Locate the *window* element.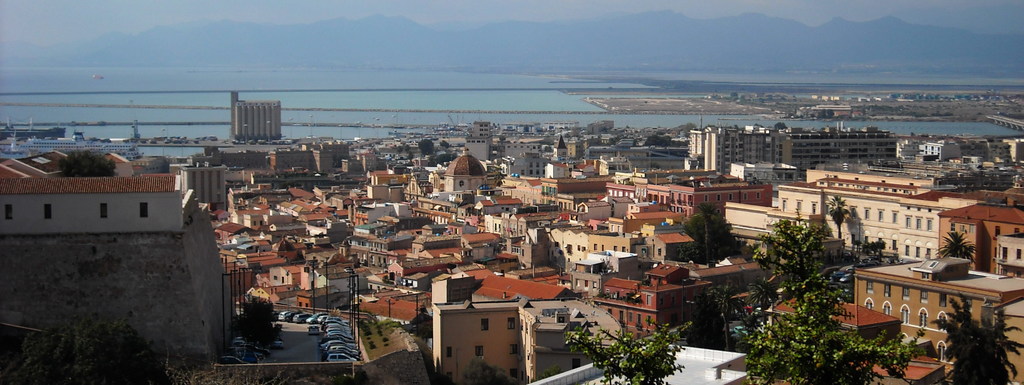
Element bbox: <box>878,212,886,231</box>.
